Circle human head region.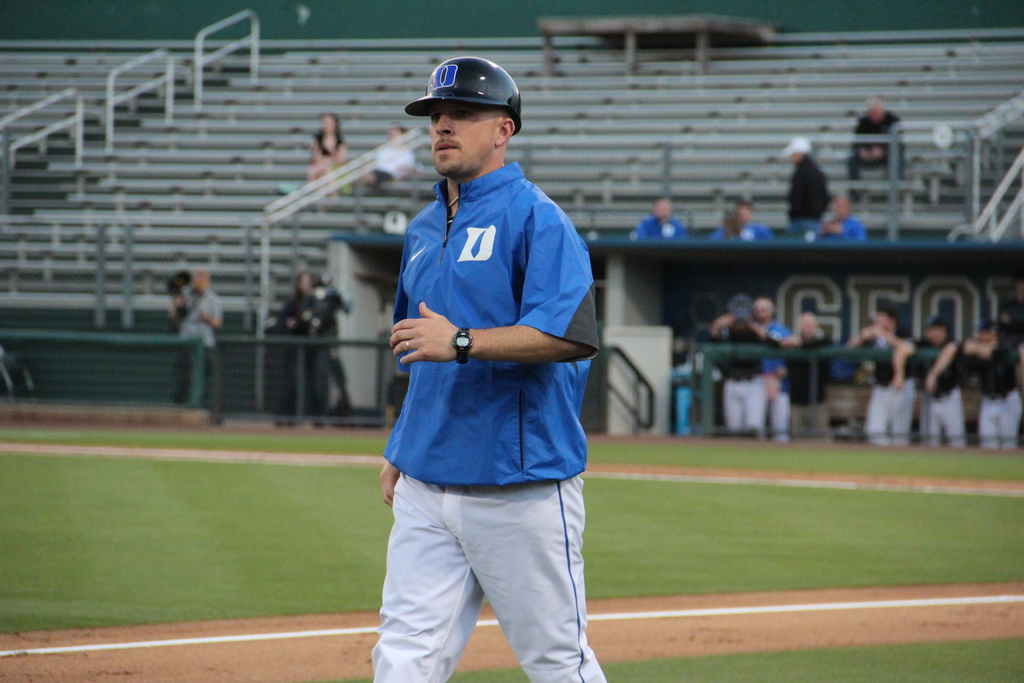
Region: Rect(730, 195, 751, 220).
